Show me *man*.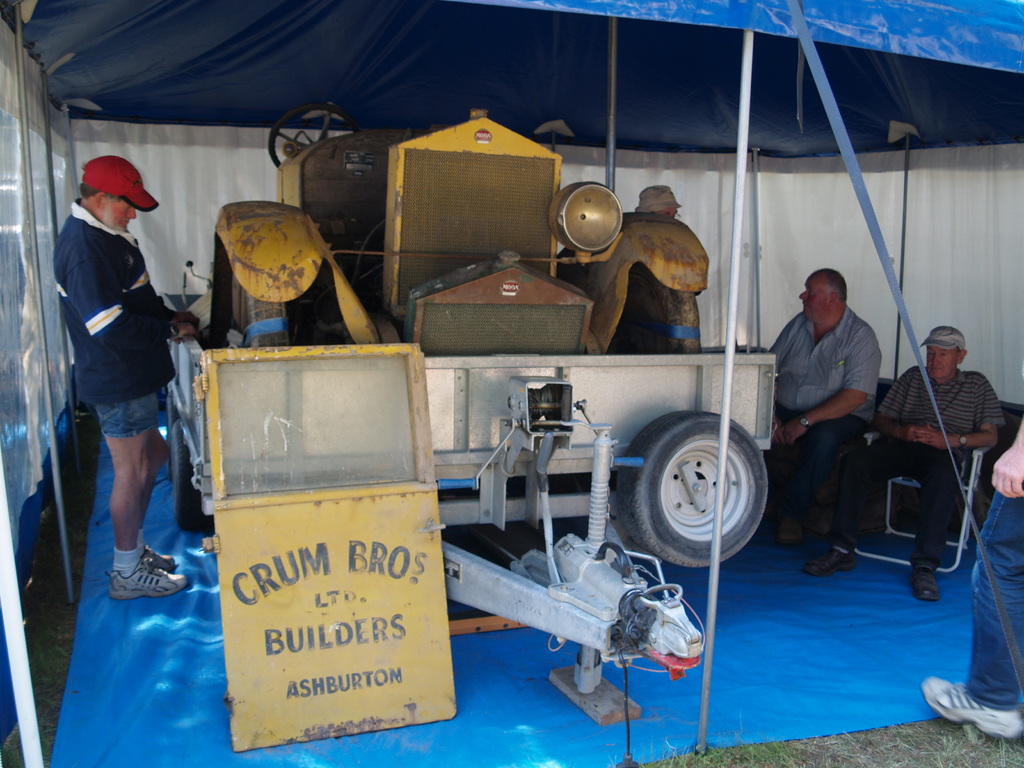
*man* is here: pyautogui.locateOnScreen(925, 416, 1023, 739).
